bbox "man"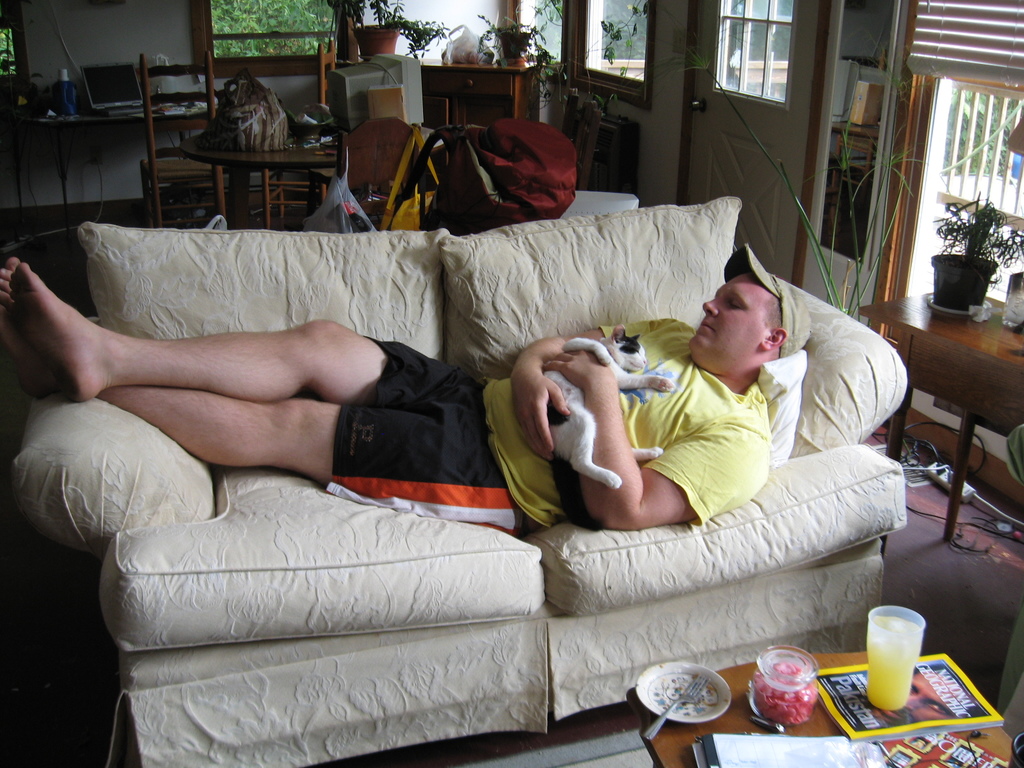
pyautogui.locateOnScreen(0, 242, 811, 533)
